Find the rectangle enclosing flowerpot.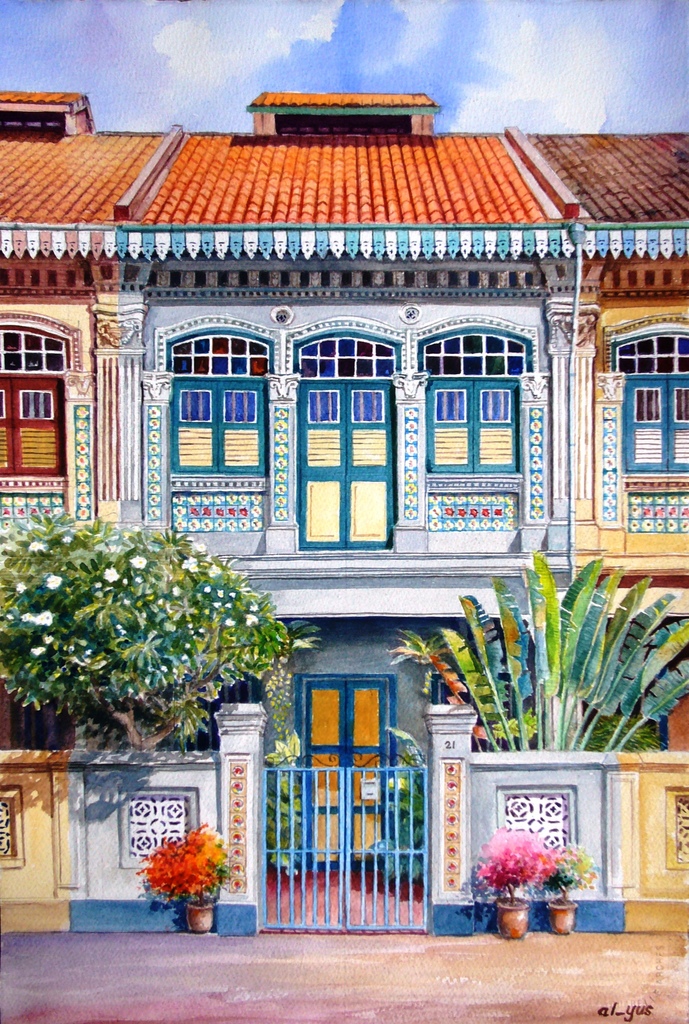
(left=500, top=906, right=534, bottom=946).
